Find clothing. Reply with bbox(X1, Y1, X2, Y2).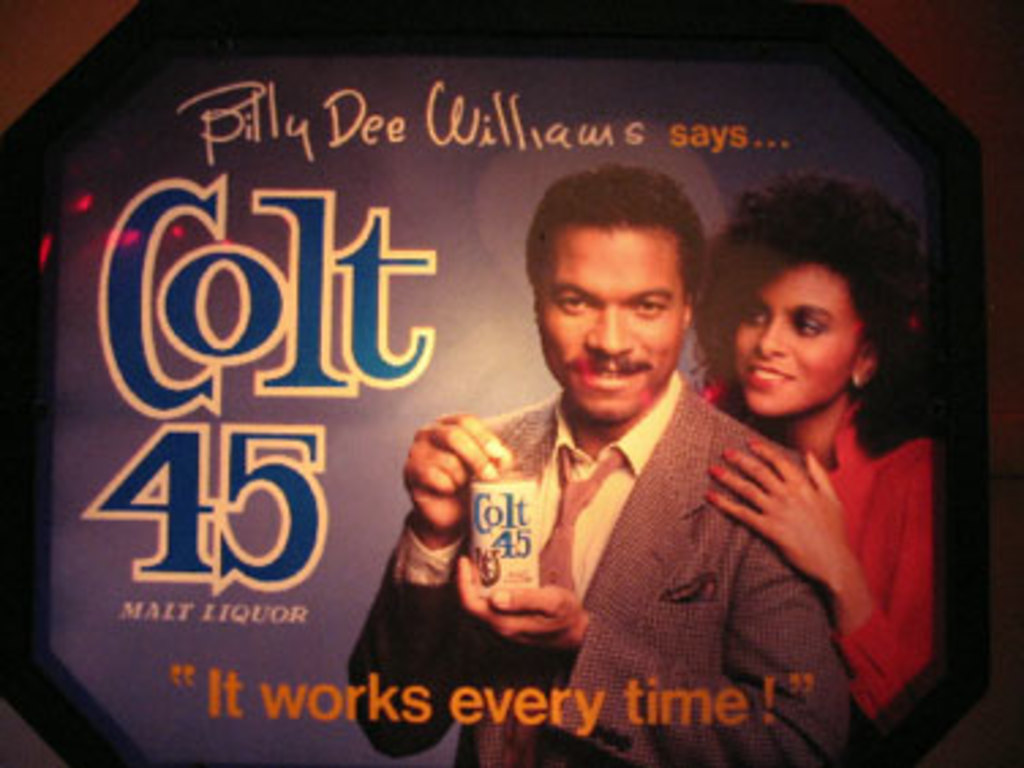
bbox(370, 310, 828, 743).
